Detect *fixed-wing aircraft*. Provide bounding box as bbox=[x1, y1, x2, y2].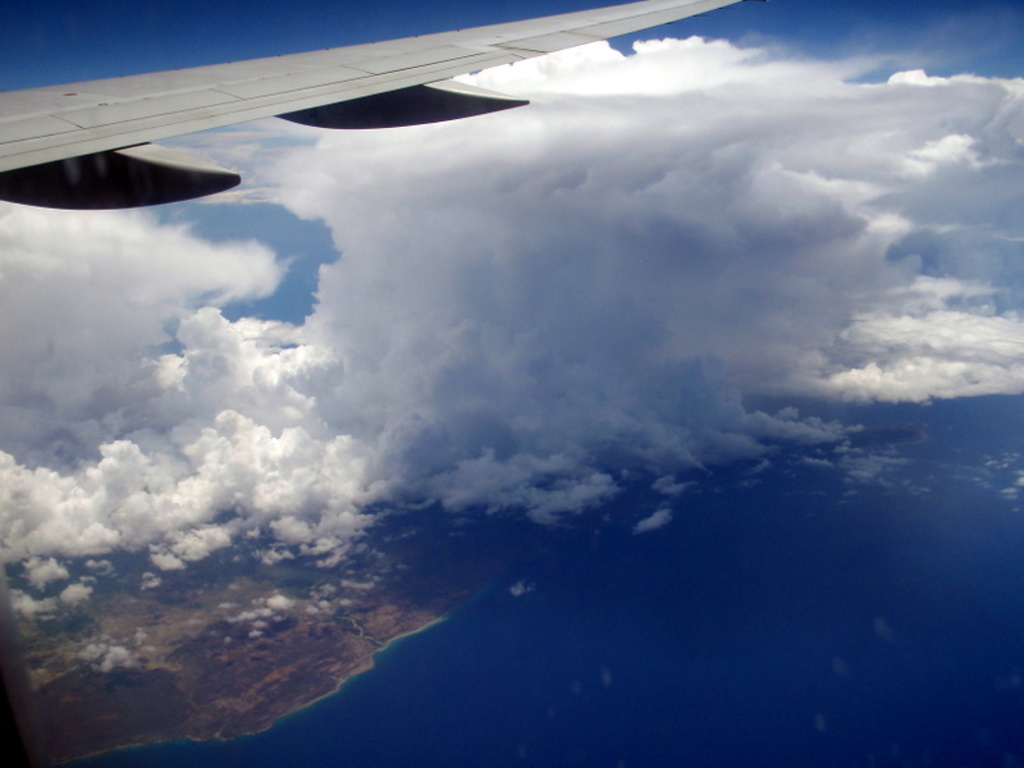
bbox=[1, 0, 732, 211].
